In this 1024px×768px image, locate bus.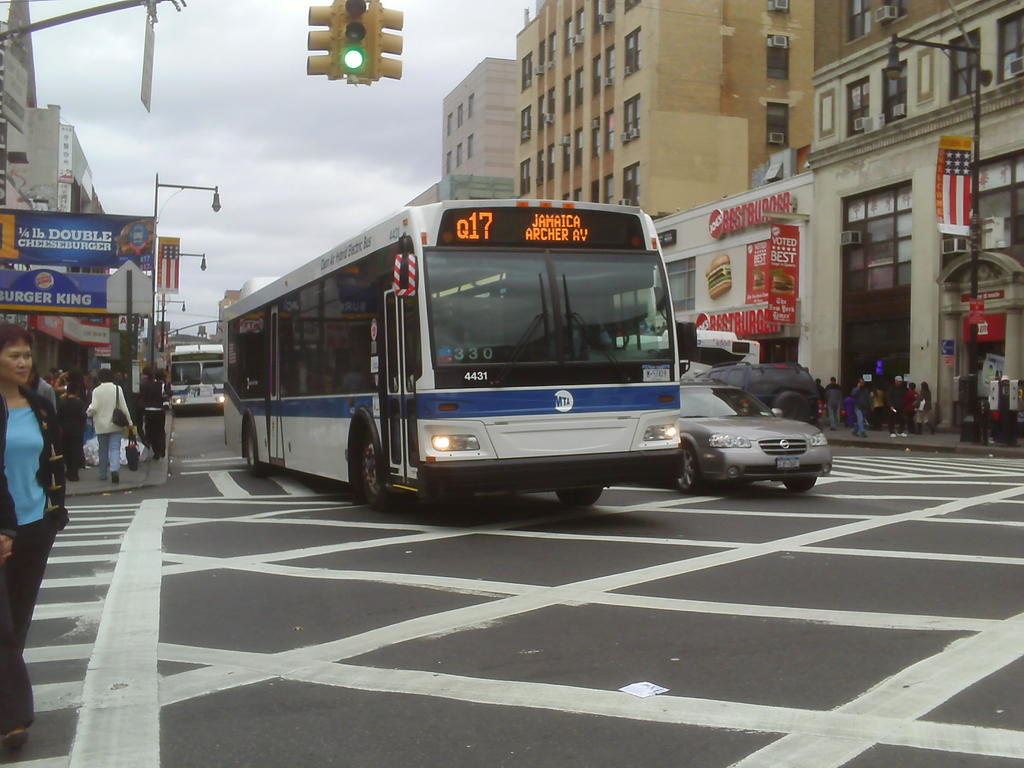
Bounding box: 221 196 698 515.
